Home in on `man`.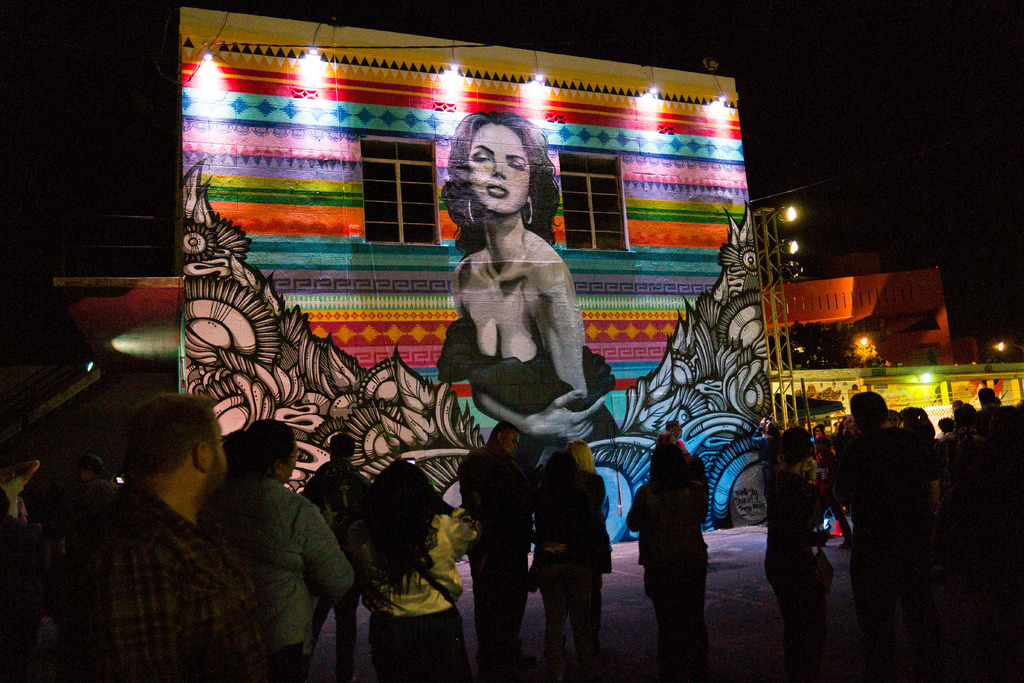
Homed in at box(664, 420, 691, 458).
